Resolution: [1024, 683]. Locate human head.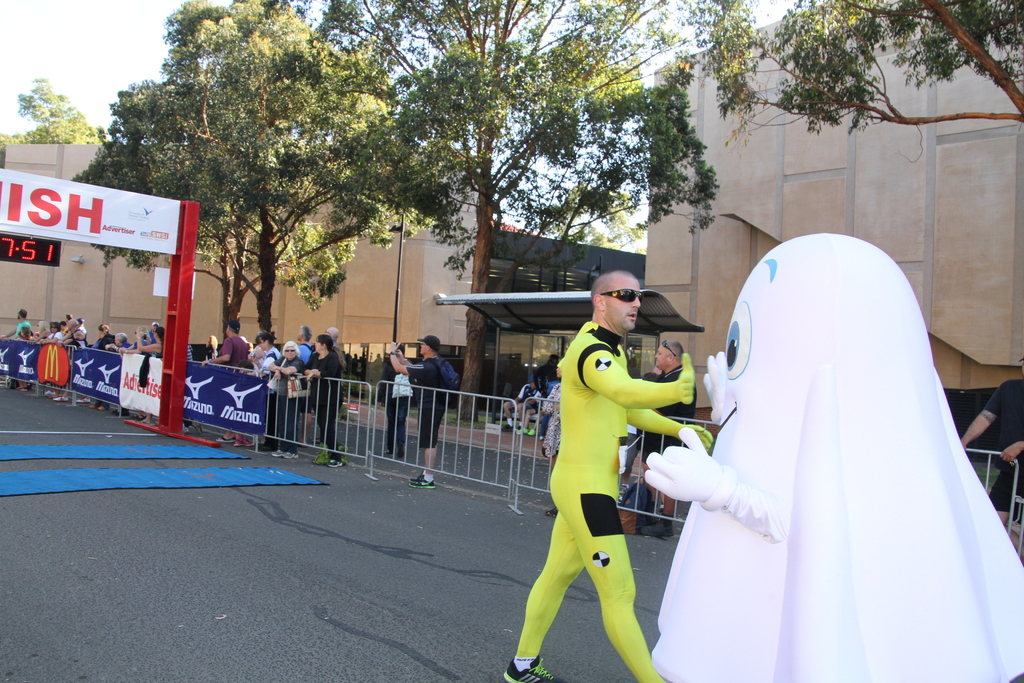
rect(66, 318, 77, 331).
